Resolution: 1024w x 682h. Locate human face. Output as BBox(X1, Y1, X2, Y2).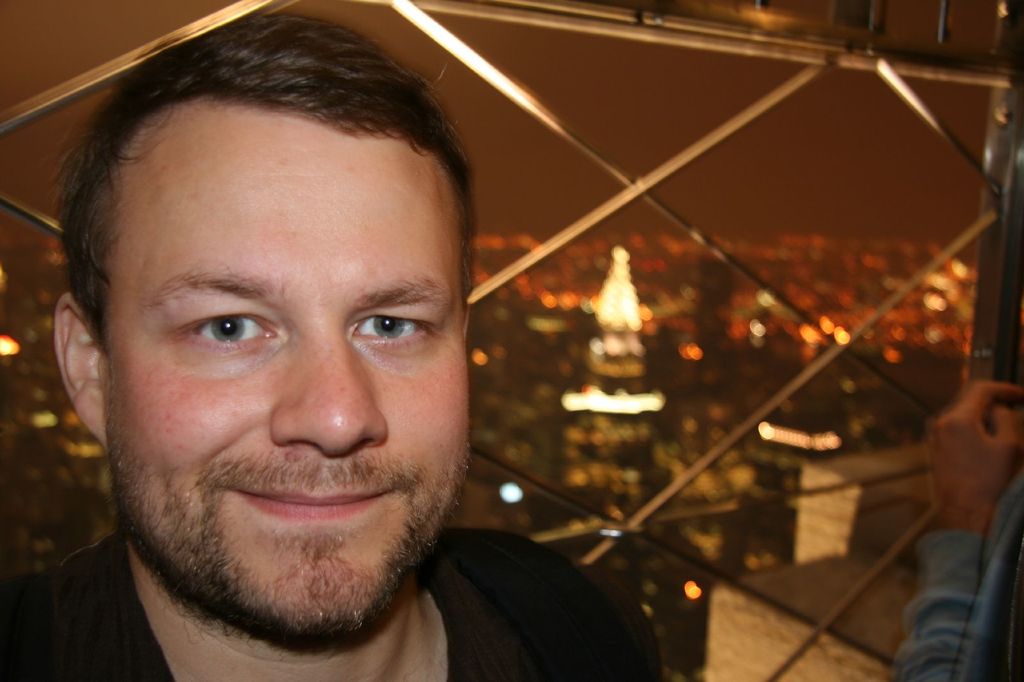
BBox(105, 103, 475, 646).
